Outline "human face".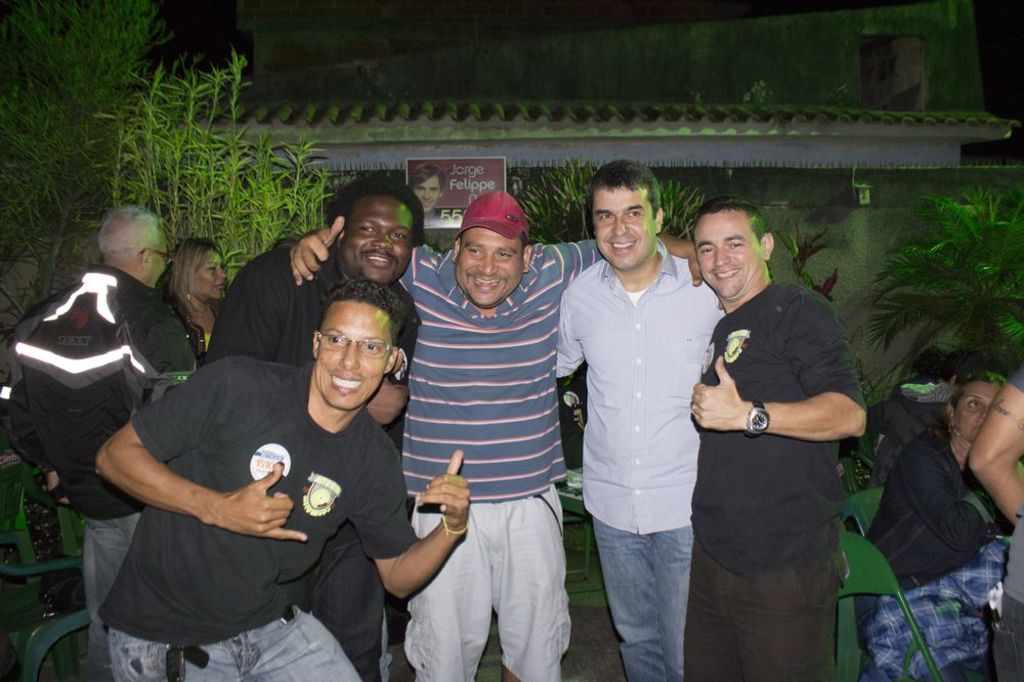
Outline: crop(315, 310, 391, 410).
